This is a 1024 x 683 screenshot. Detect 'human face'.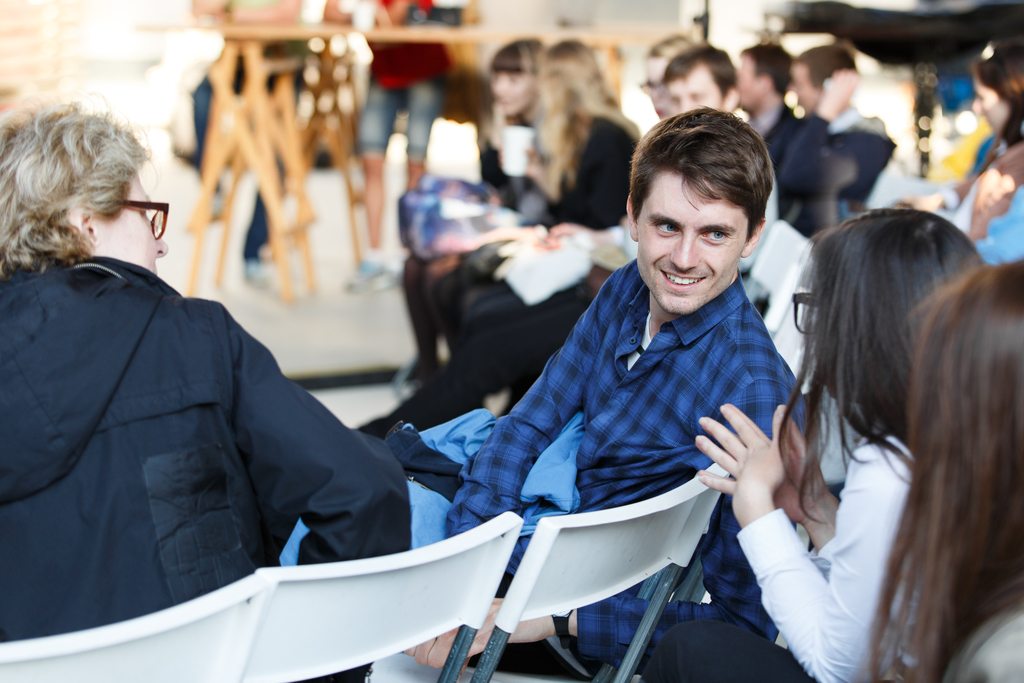
rect(639, 59, 662, 117).
